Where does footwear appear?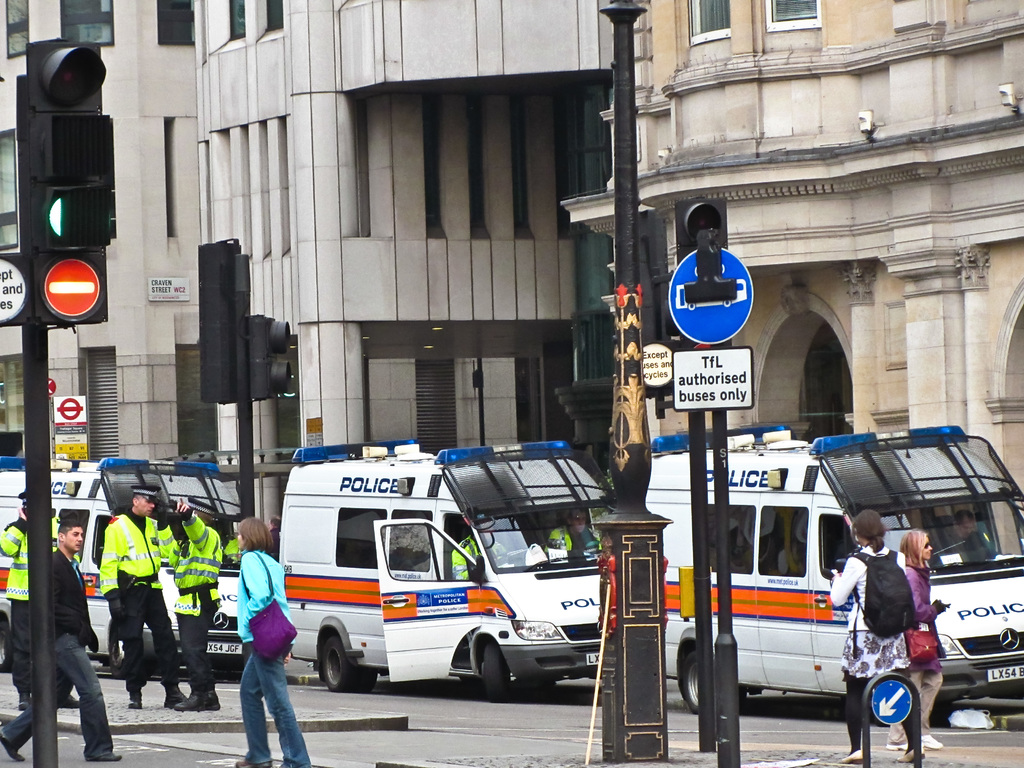
Appears at (x1=884, y1=737, x2=927, y2=748).
